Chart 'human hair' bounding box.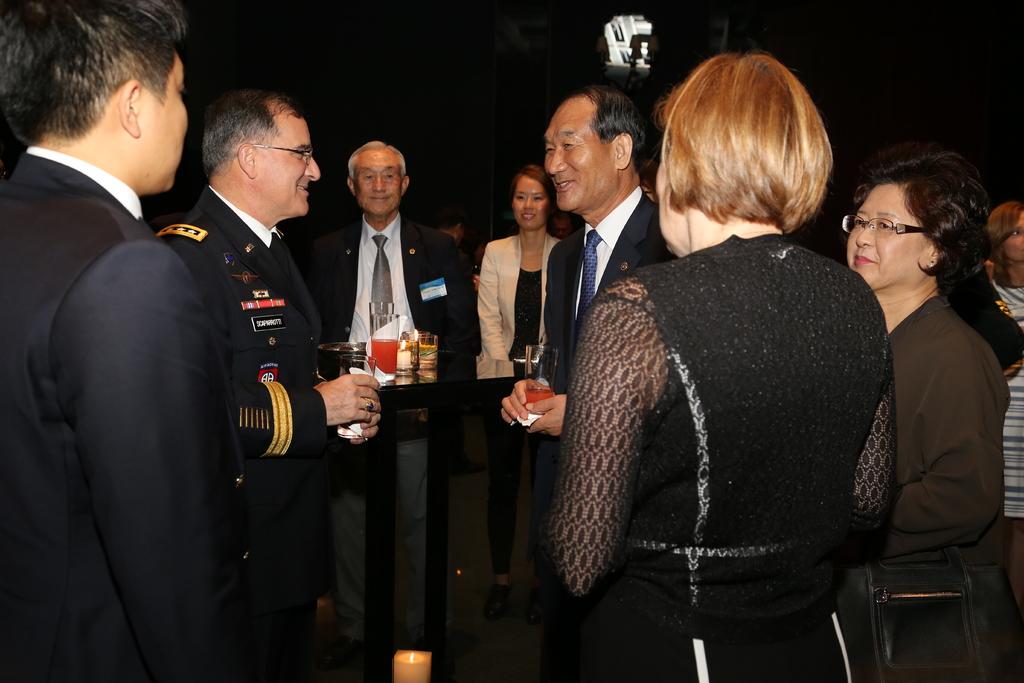
Charted: [850,147,995,278].
